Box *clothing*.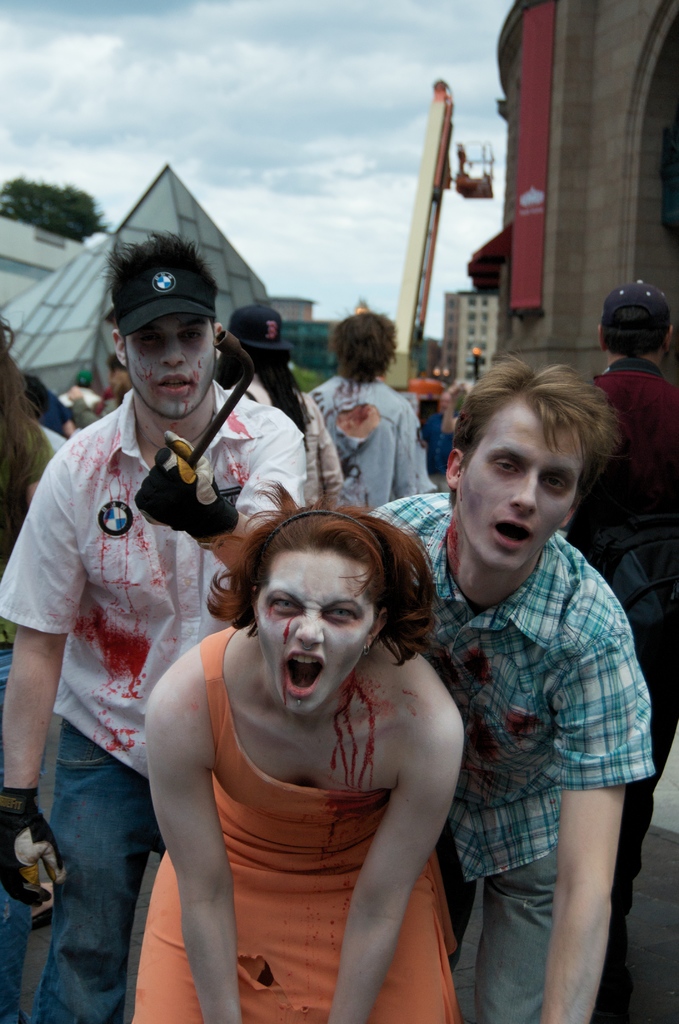
left=225, top=312, right=347, bottom=484.
